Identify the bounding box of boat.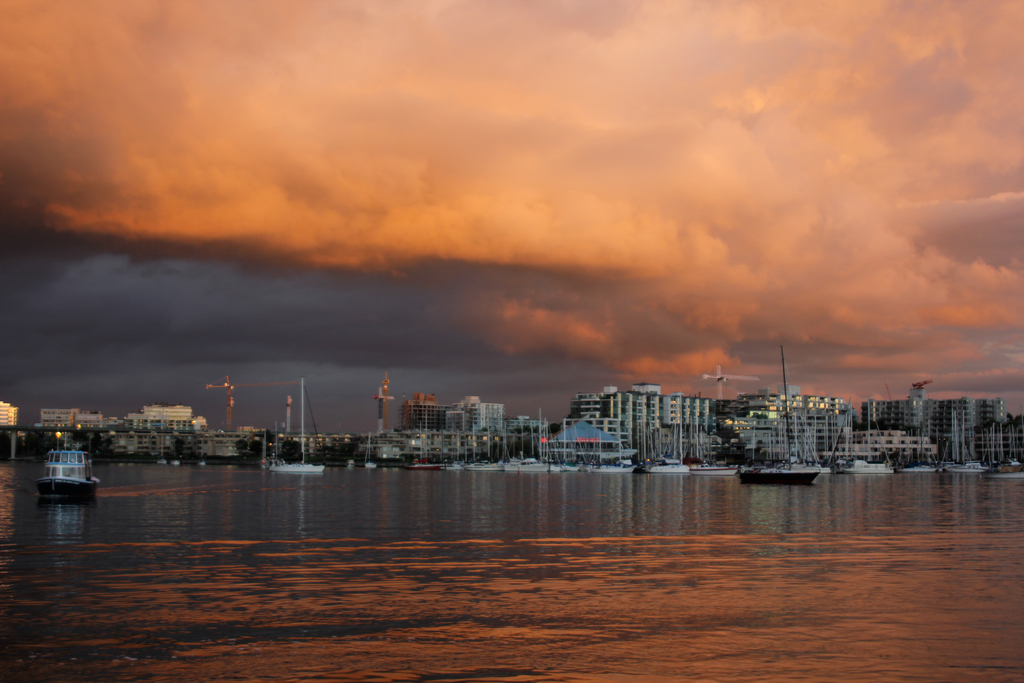
l=17, t=433, r=93, b=505.
